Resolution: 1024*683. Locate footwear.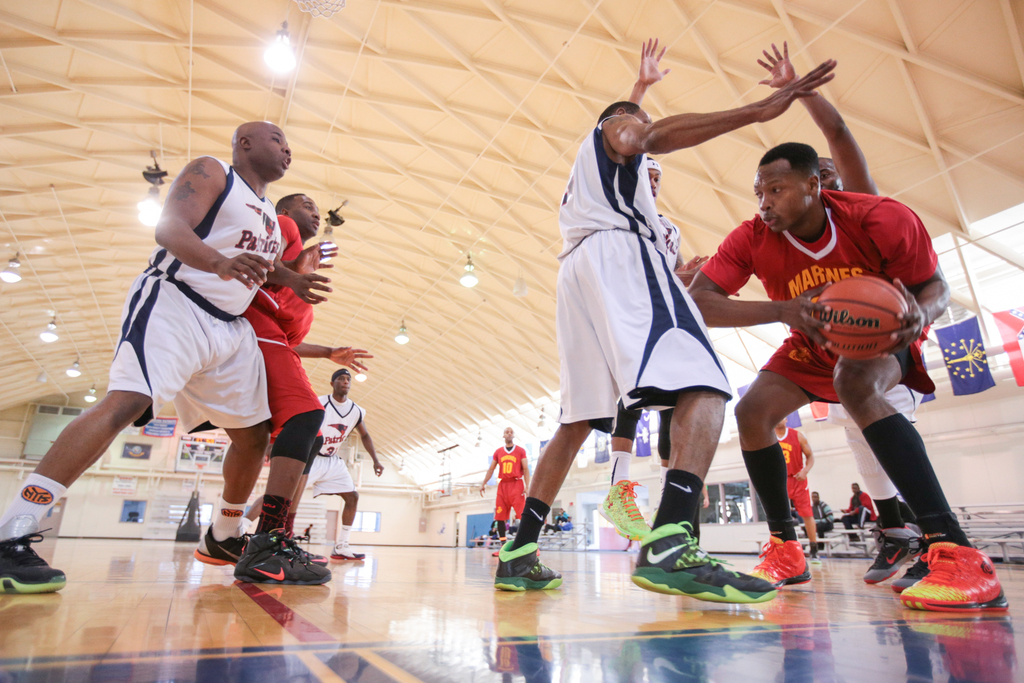
bbox(493, 539, 561, 593).
